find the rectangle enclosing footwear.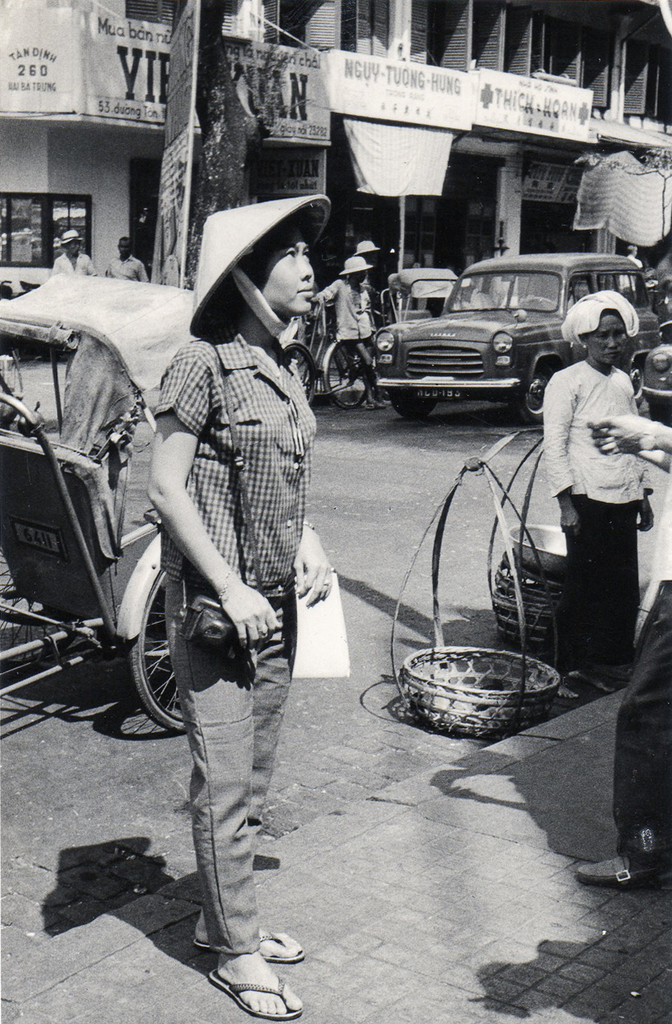
(left=575, top=861, right=654, bottom=899).
